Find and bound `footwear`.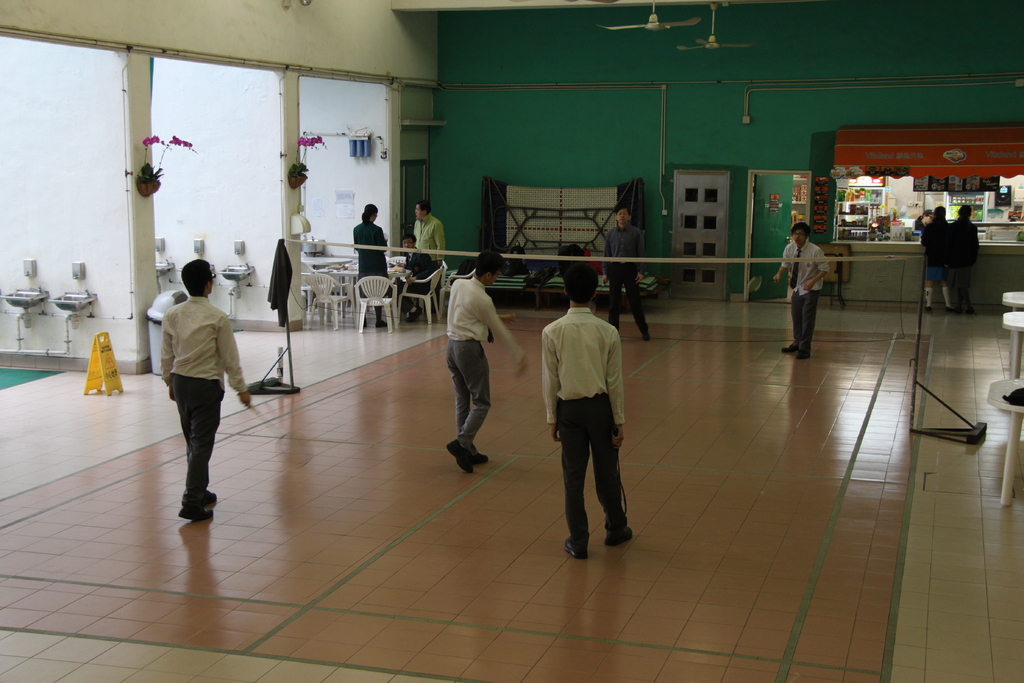
Bound: {"left": 205, "top": 489, "right": 218, "bottom": 504}.
